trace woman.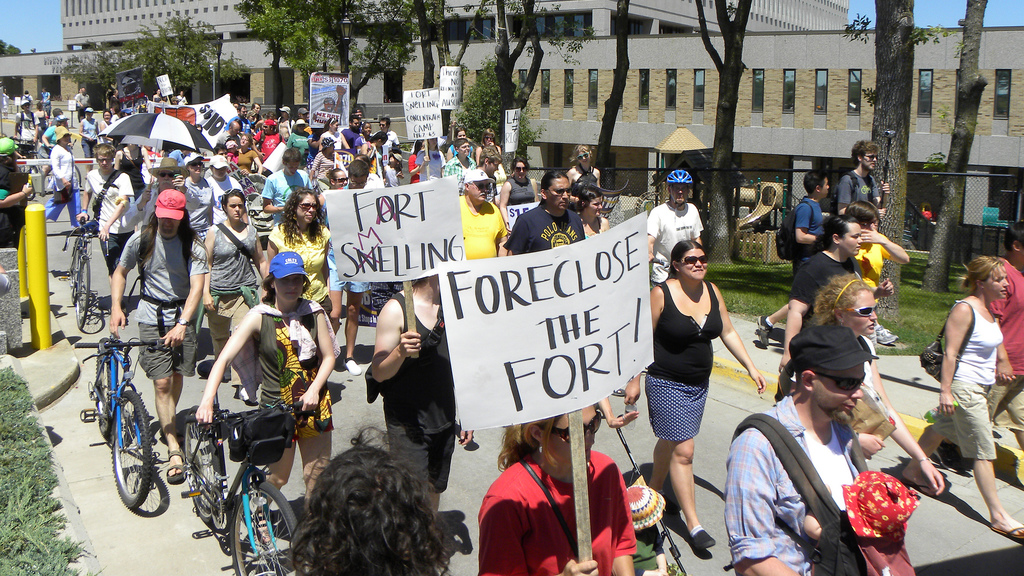
Traced to bbox=(0, 140, 34, 252).
